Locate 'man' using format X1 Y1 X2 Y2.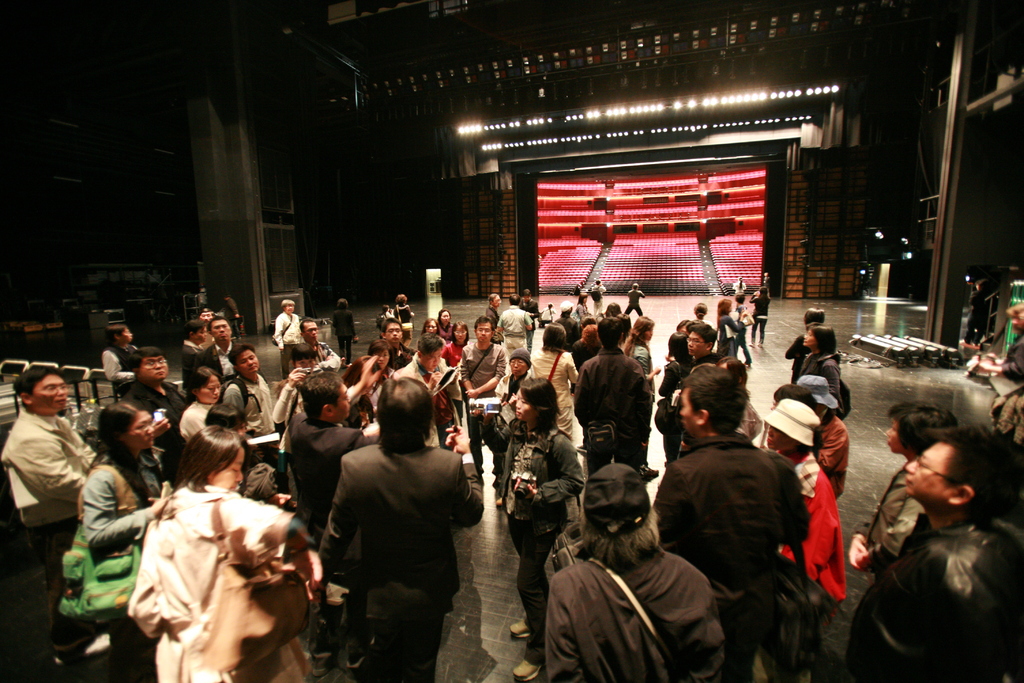
847 422 1023 682.
